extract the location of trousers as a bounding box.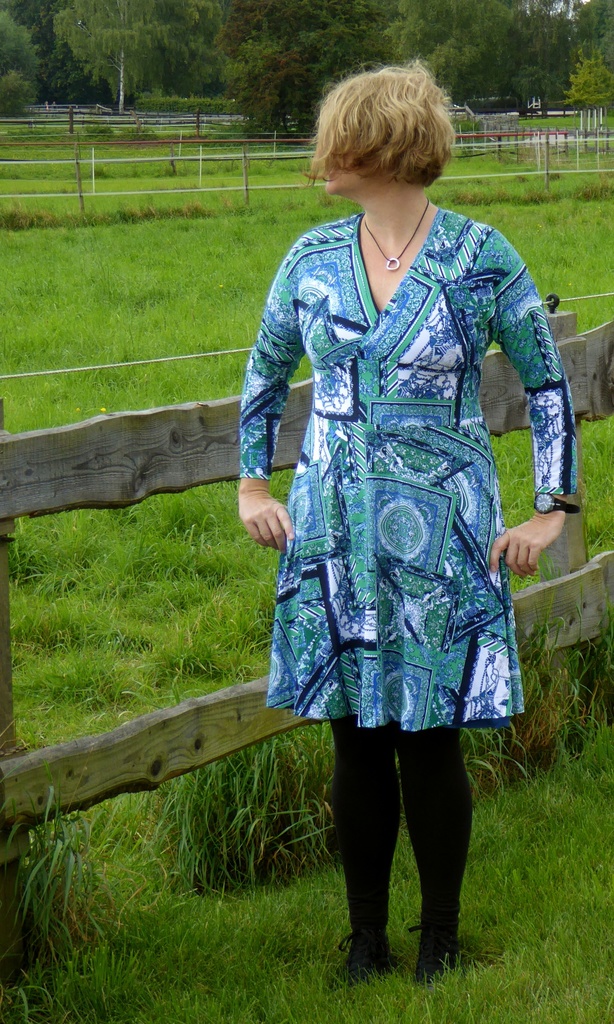
308:692:480:959.
